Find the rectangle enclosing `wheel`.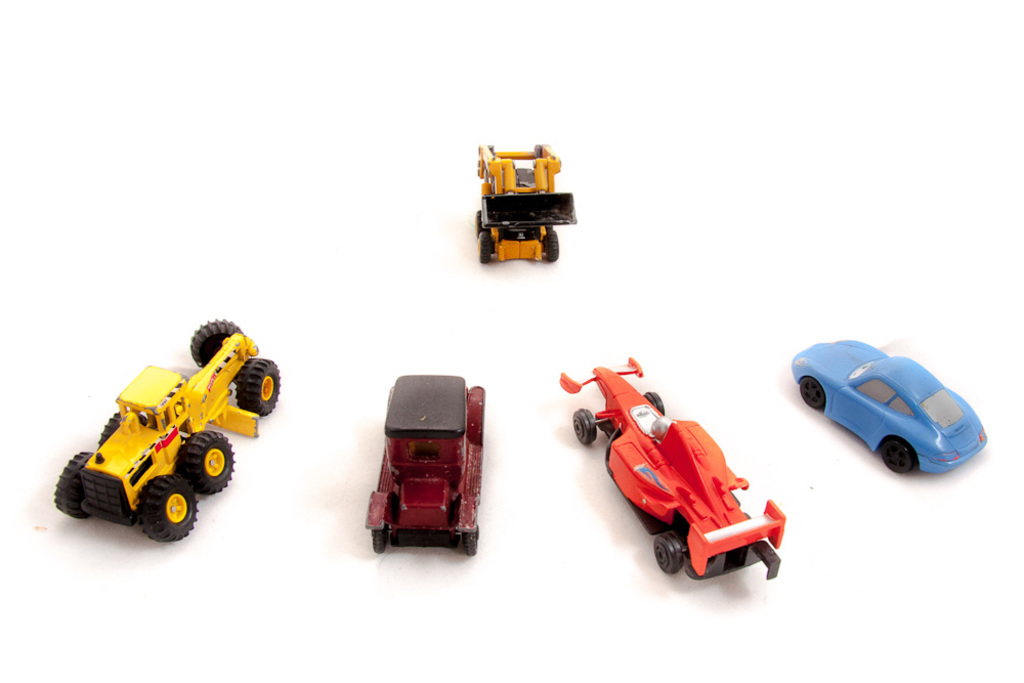
471 212 479 229.
